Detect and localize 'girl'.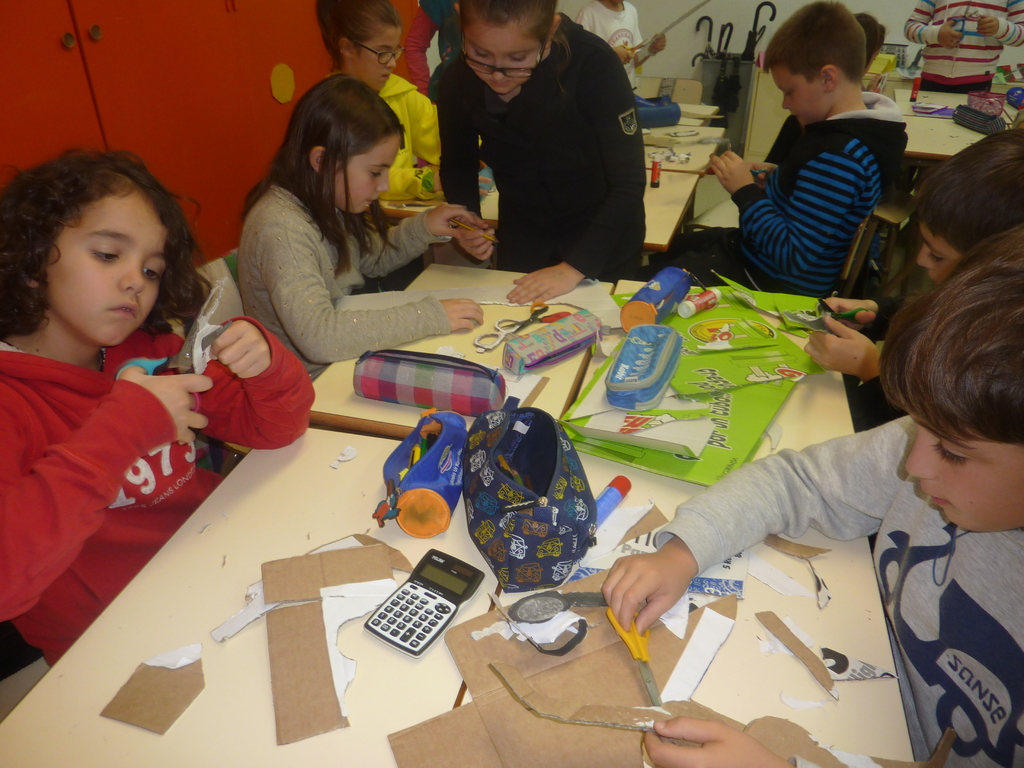
Localized at [311,0,481,232].
